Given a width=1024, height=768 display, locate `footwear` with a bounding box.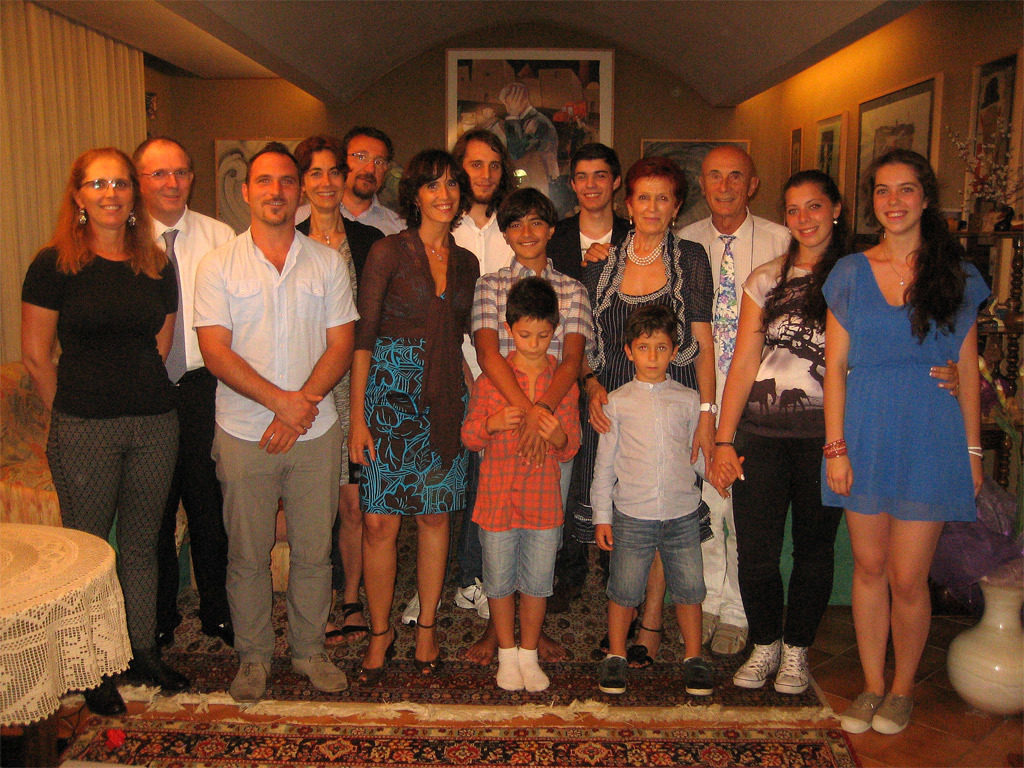
Located: bbox(81, 670, 130, 712).
